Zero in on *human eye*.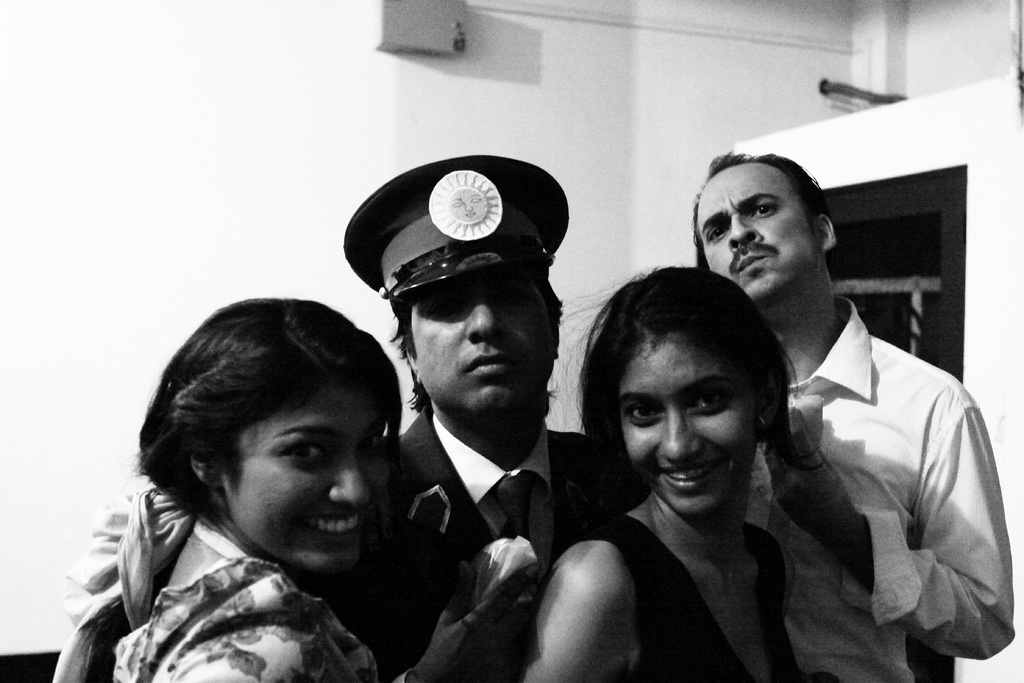
Zeroed in: [left=692, top=387, right=725, bottom=412].
